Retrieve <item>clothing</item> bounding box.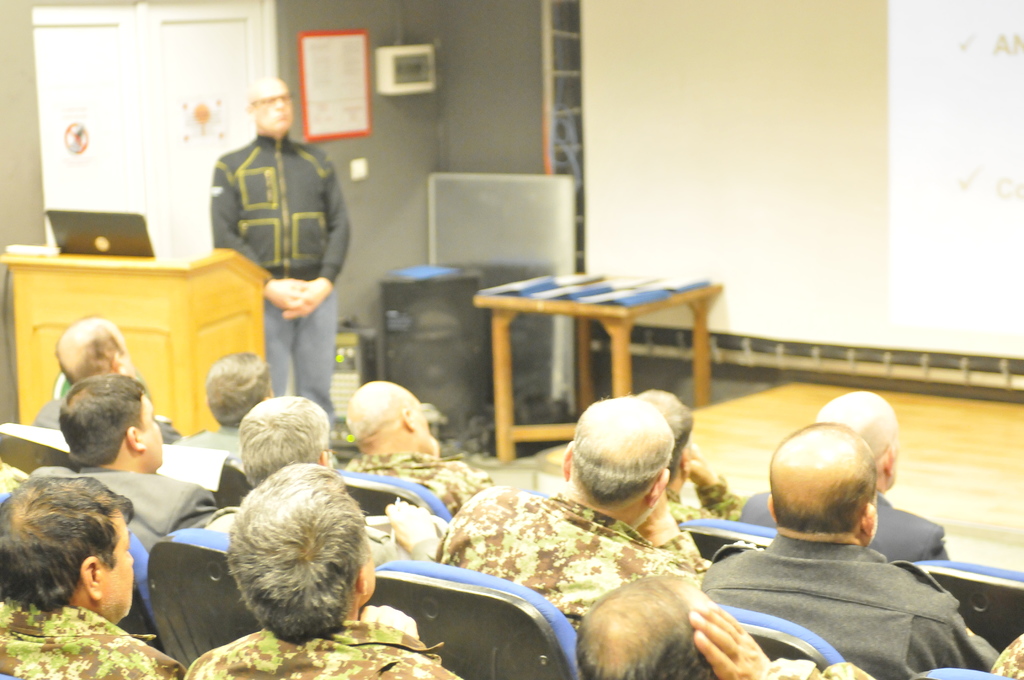
Bounding box: {"left": 207, "top": 117, "right": 374, "bottom": 282}.
